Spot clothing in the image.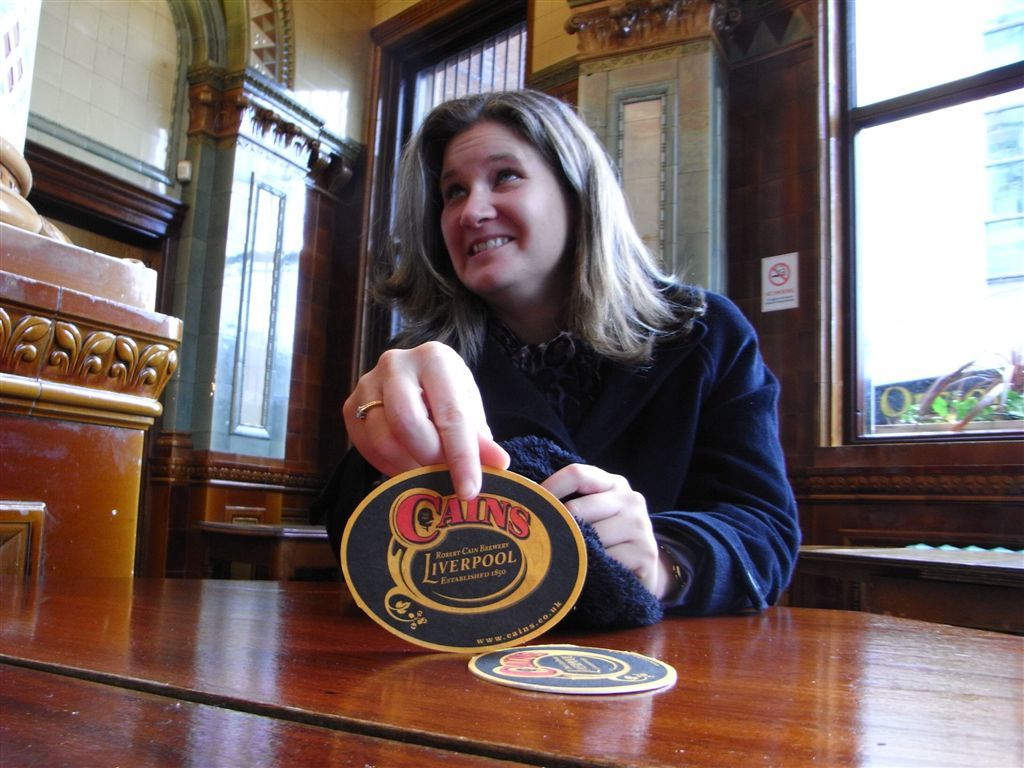
clothing found at BBox(325, 270, 805, 627).
